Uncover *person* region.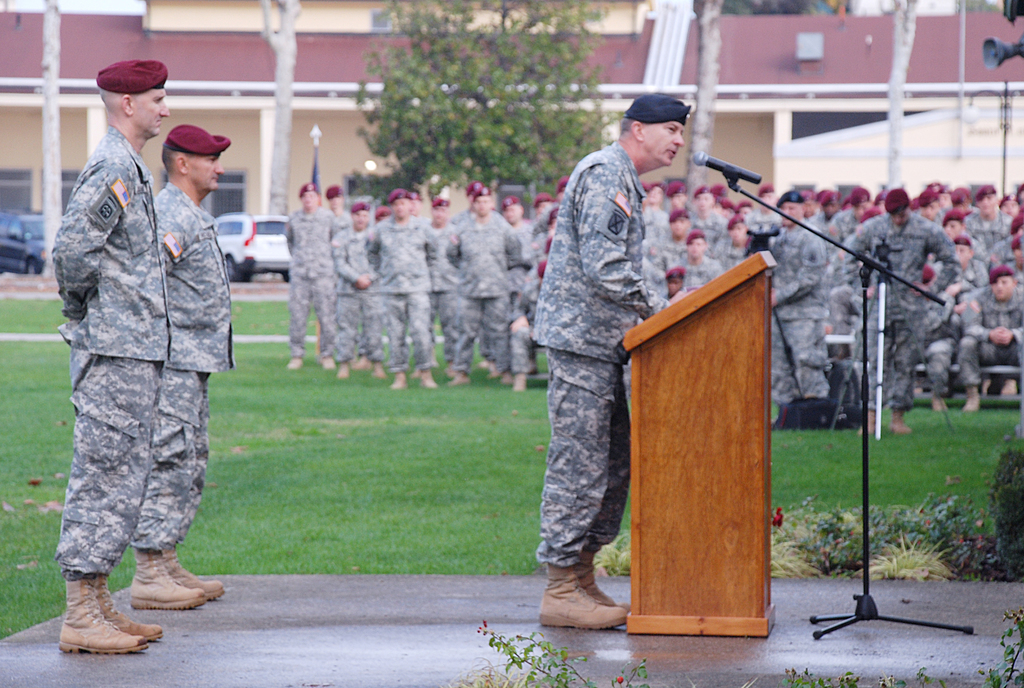
Uncovered: <bbox>942, 260, 1023, 416</bbox>.
